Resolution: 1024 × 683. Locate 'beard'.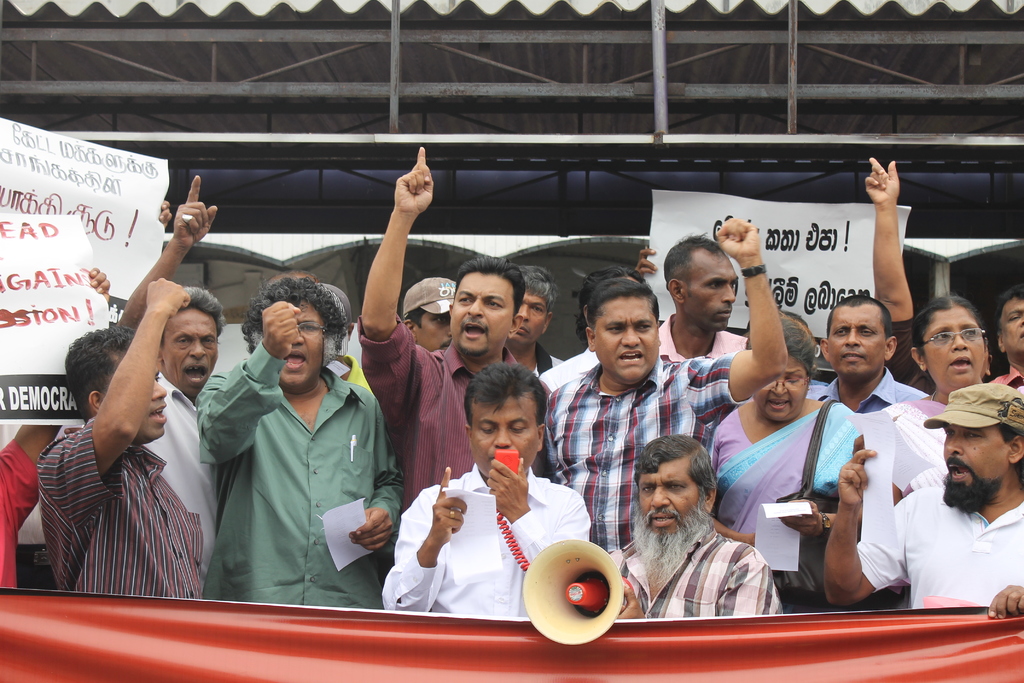
{"left": 936, "top": 449, "right": 1004, "bottom": 513}.
